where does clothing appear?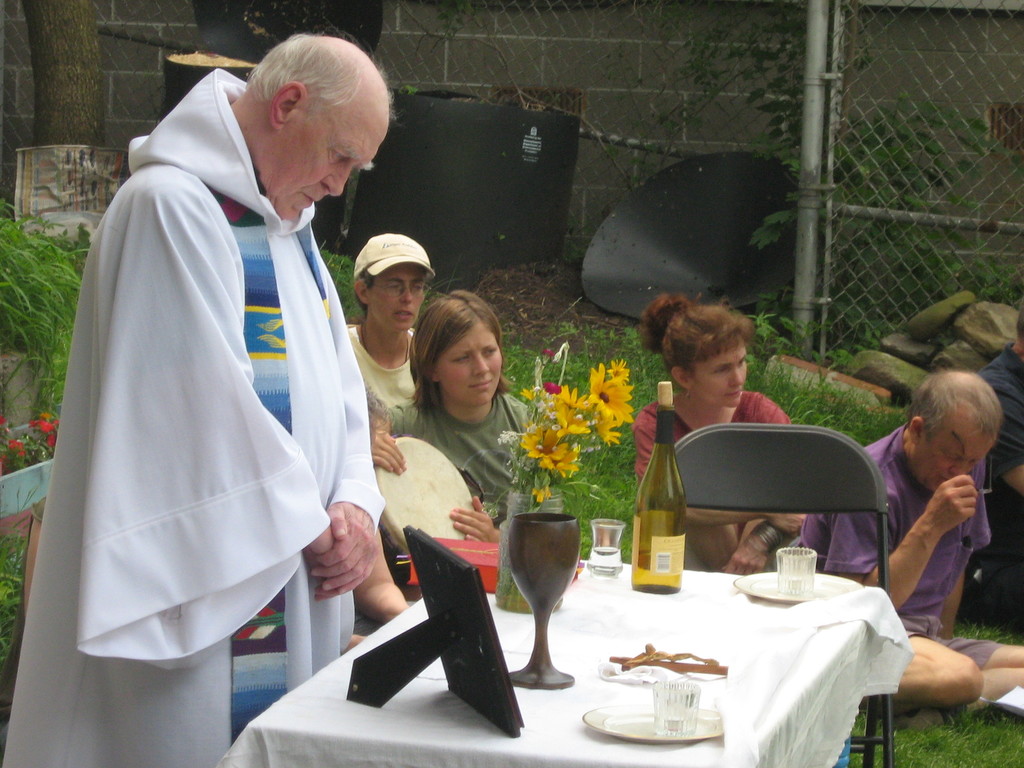
Appears at 632,381,797,573.
